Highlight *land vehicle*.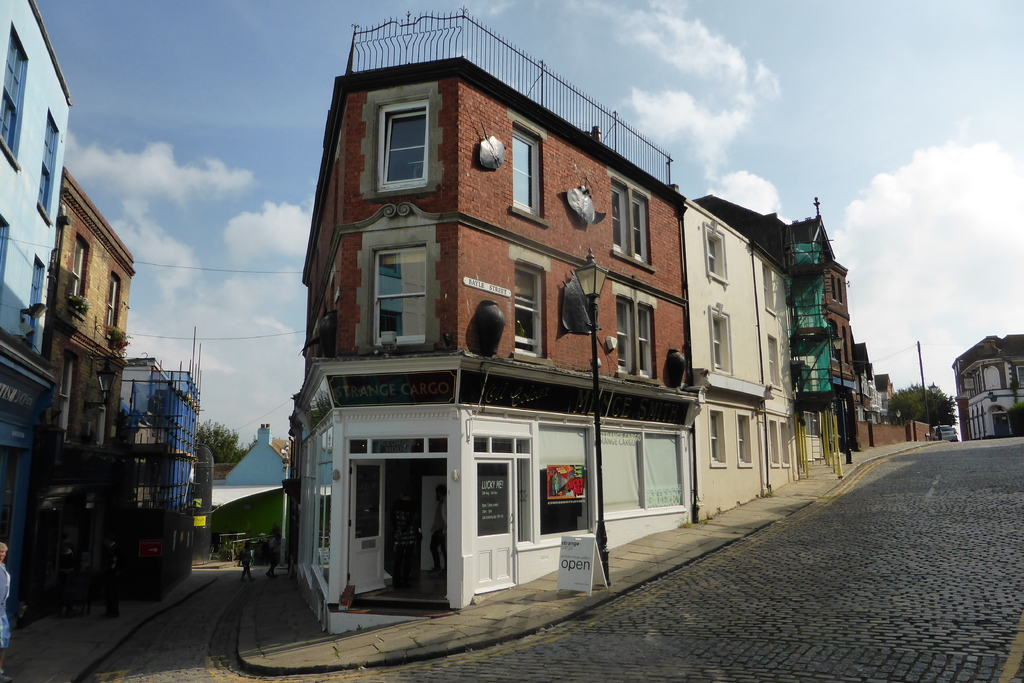
Highlighted region: [left=939, top=424, right=957, bottom=440].
